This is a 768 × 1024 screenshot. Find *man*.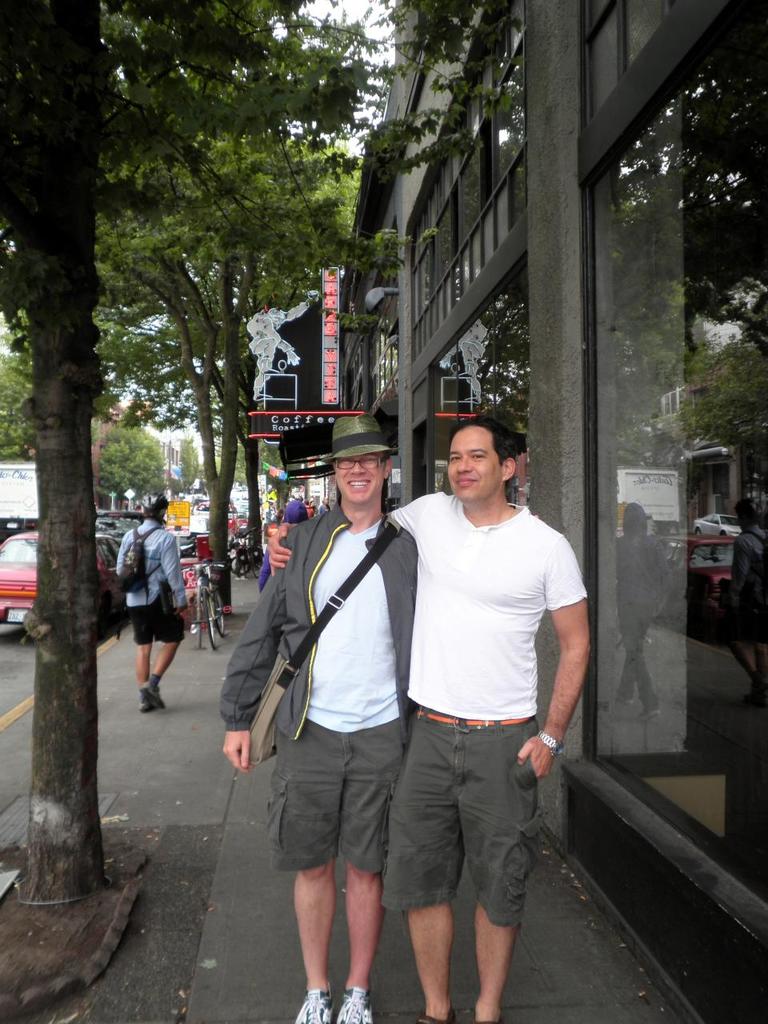
Bounding box: bbox=(304, 499, 317, 518).
